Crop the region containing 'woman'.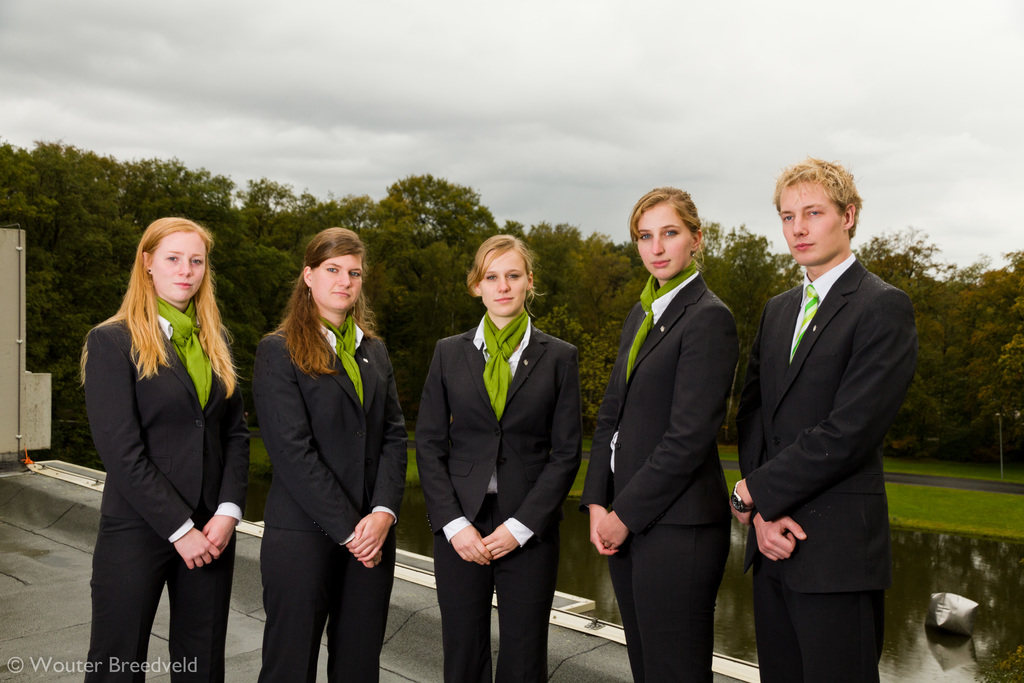
Crop region: rect(79, 214, 250, 677).
